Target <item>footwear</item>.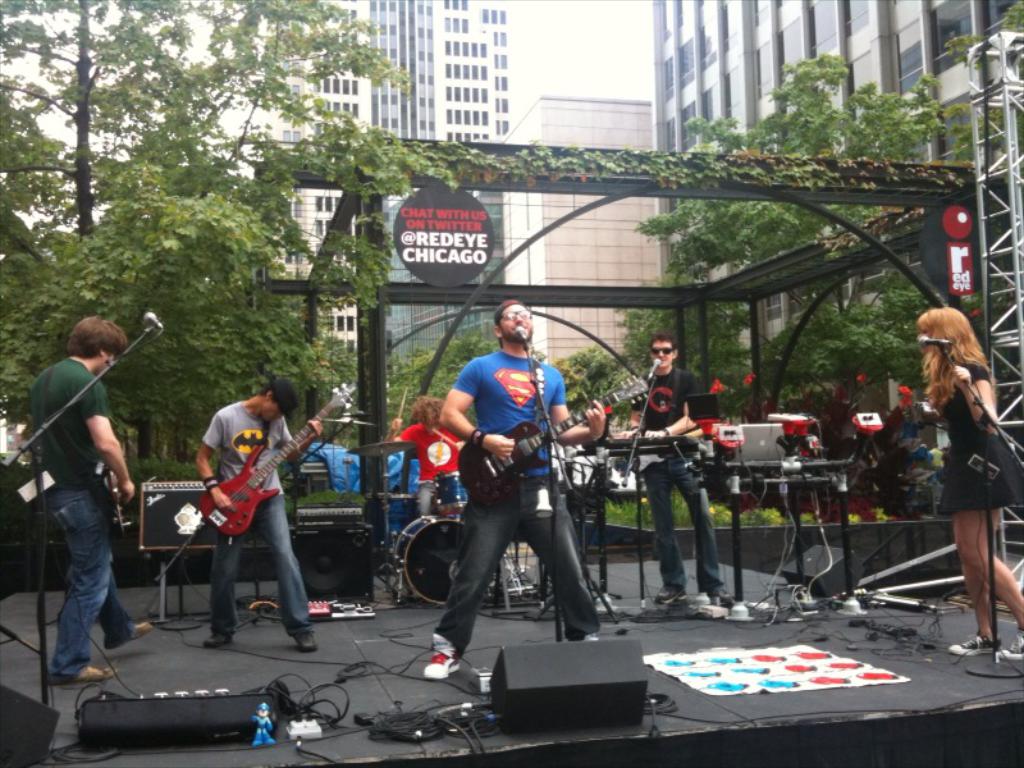
Target region: [left=713, top=588, right=735, bottom=607].
